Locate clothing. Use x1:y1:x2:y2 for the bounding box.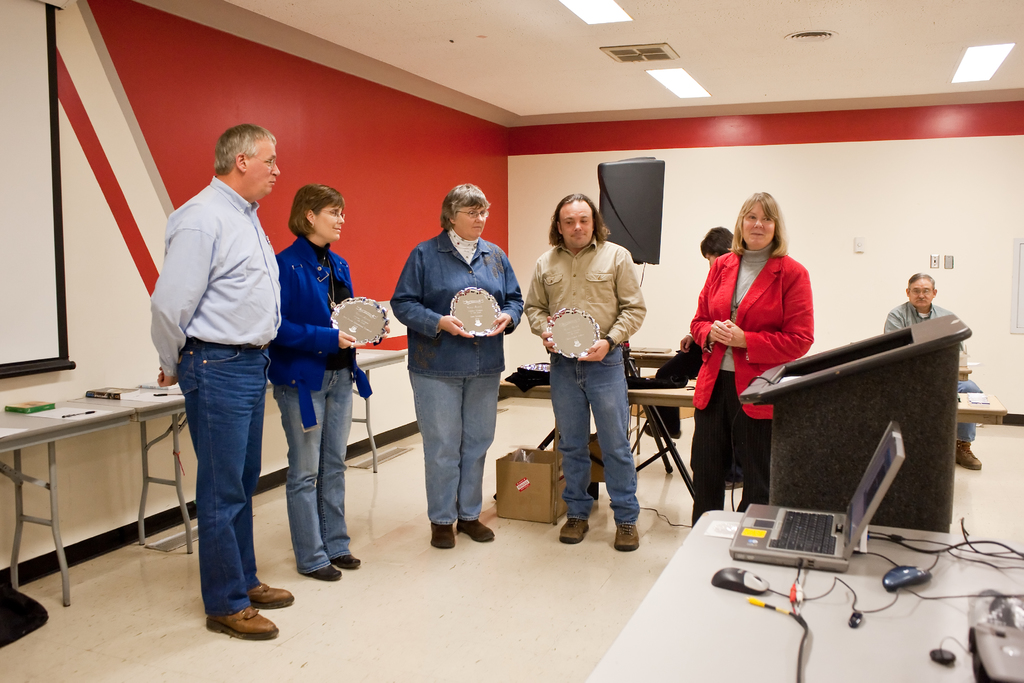
650:334:708:433.
